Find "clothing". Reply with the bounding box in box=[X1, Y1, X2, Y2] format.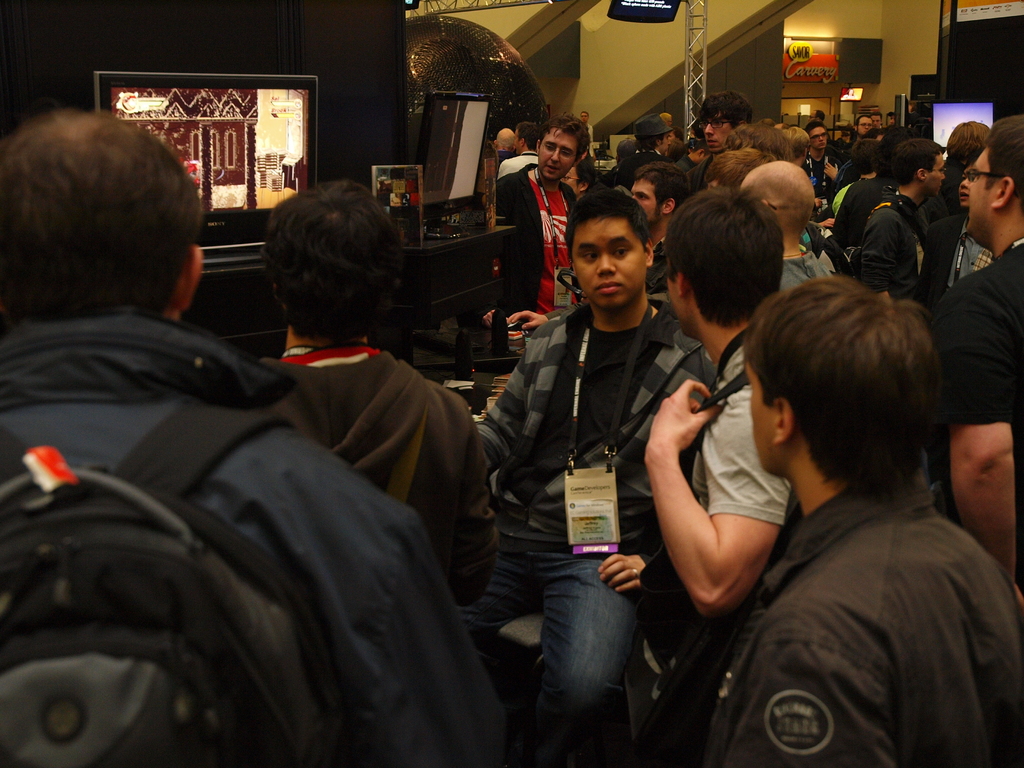
box=[492, 164, 589, 338].
